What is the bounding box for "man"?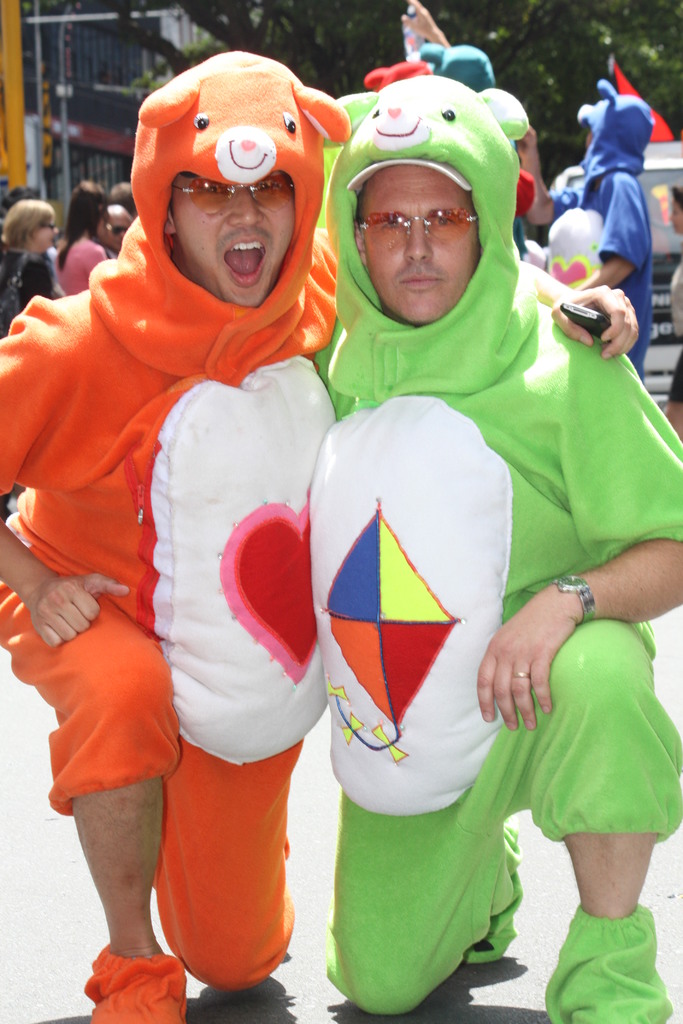
Rect(83, 204, 132, 262).
